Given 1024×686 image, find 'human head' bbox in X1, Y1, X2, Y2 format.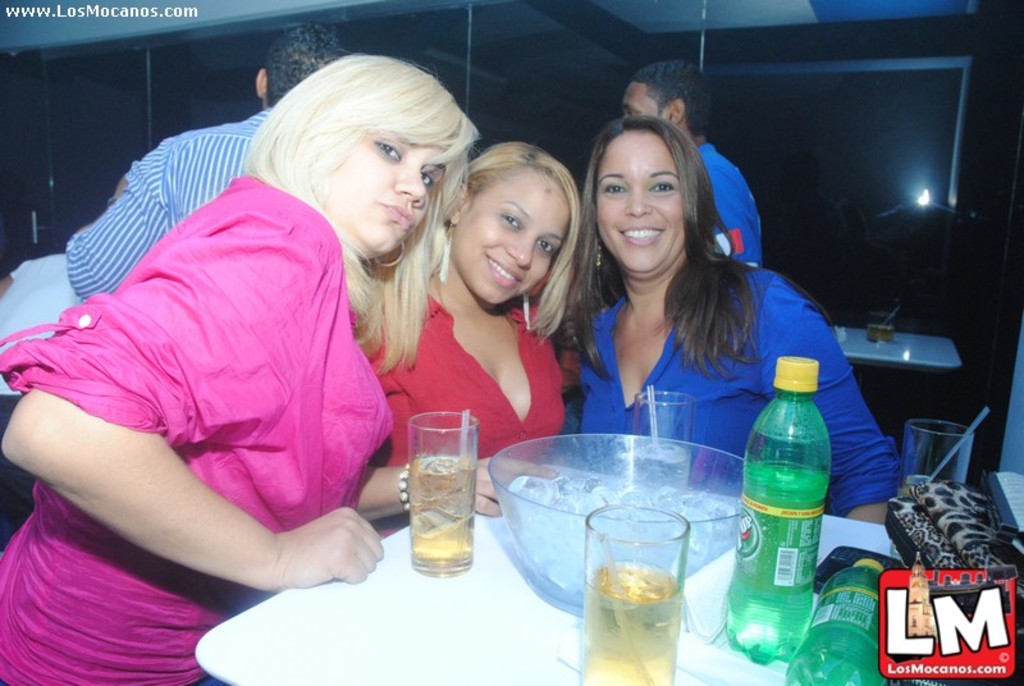
584, 111, 721, 282.
